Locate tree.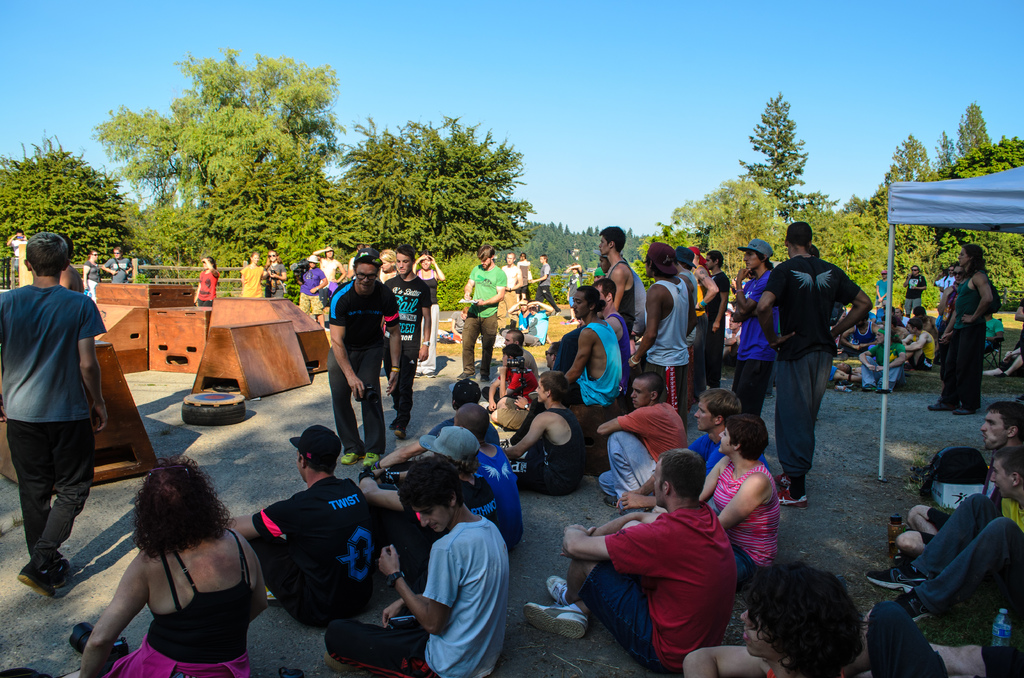
Bounding box: bbox(0, 131, 138, 271).
